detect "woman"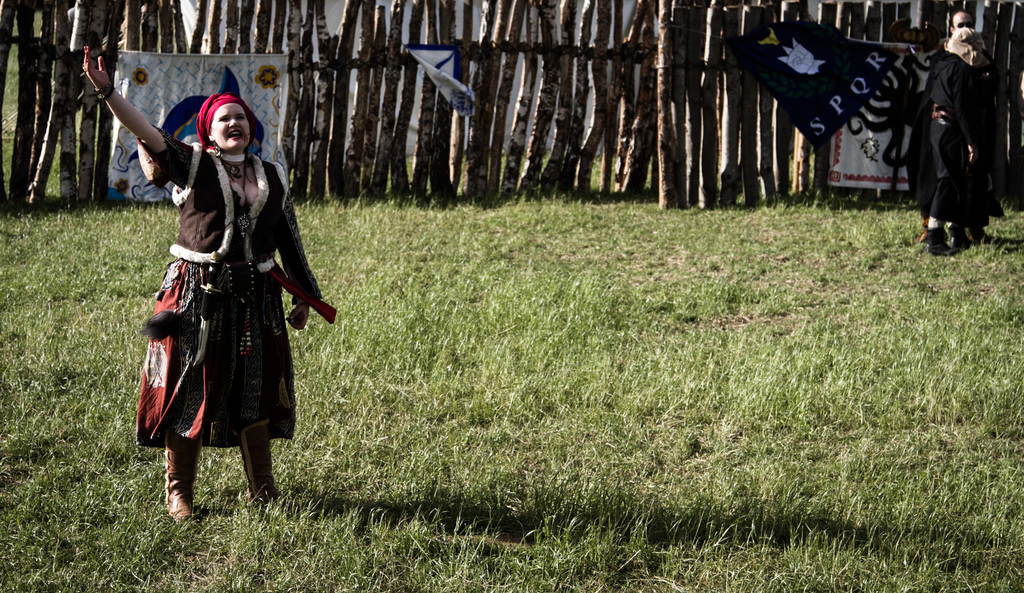
81:42:324:526
